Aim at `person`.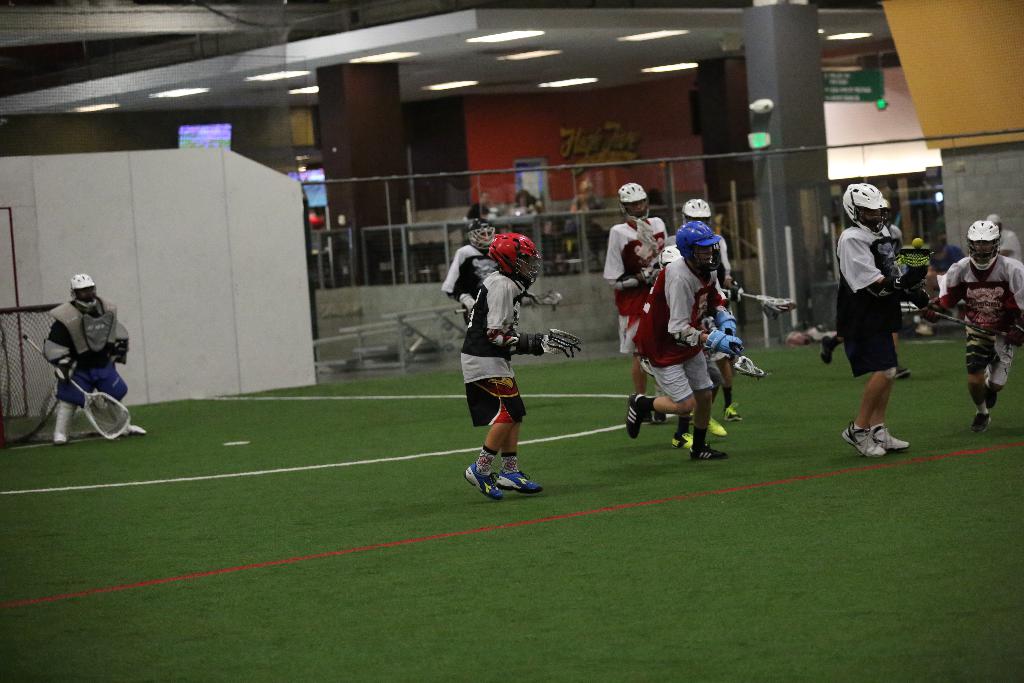
Aimed at pyautogui.locateOnScreen(838, 158, 932, 468).
